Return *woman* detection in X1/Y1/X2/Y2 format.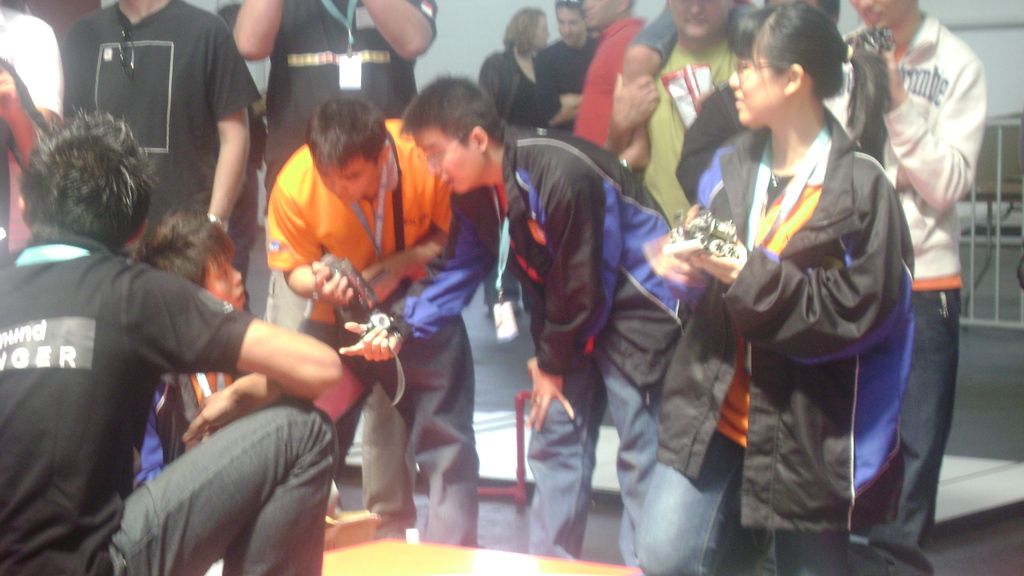
477/5/554/131.
